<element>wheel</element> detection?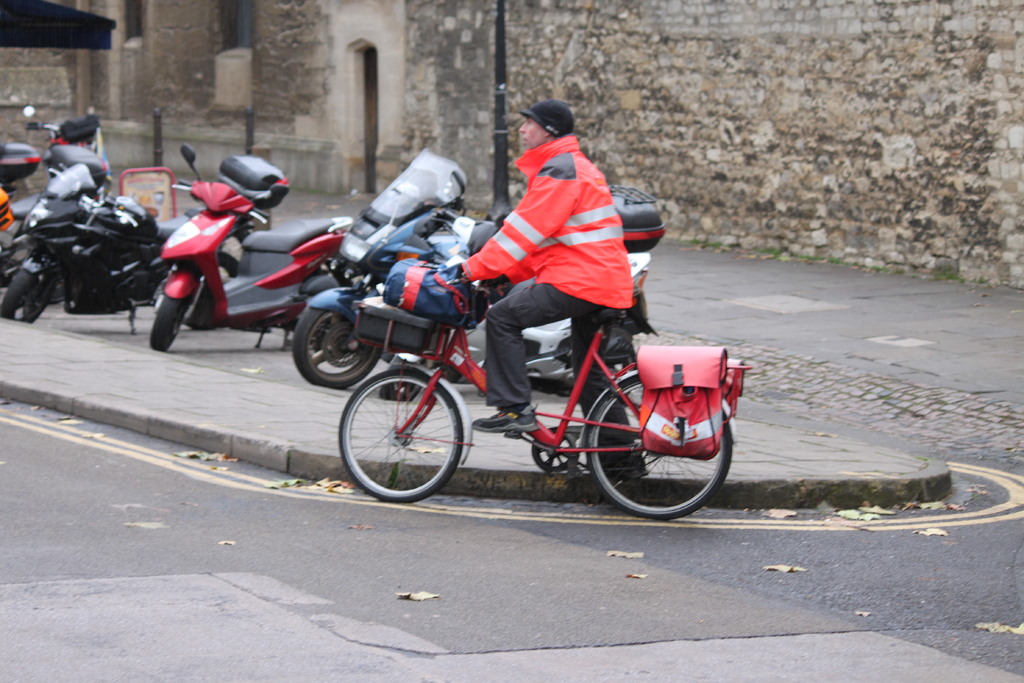
box(150, 292, 183, 350)
